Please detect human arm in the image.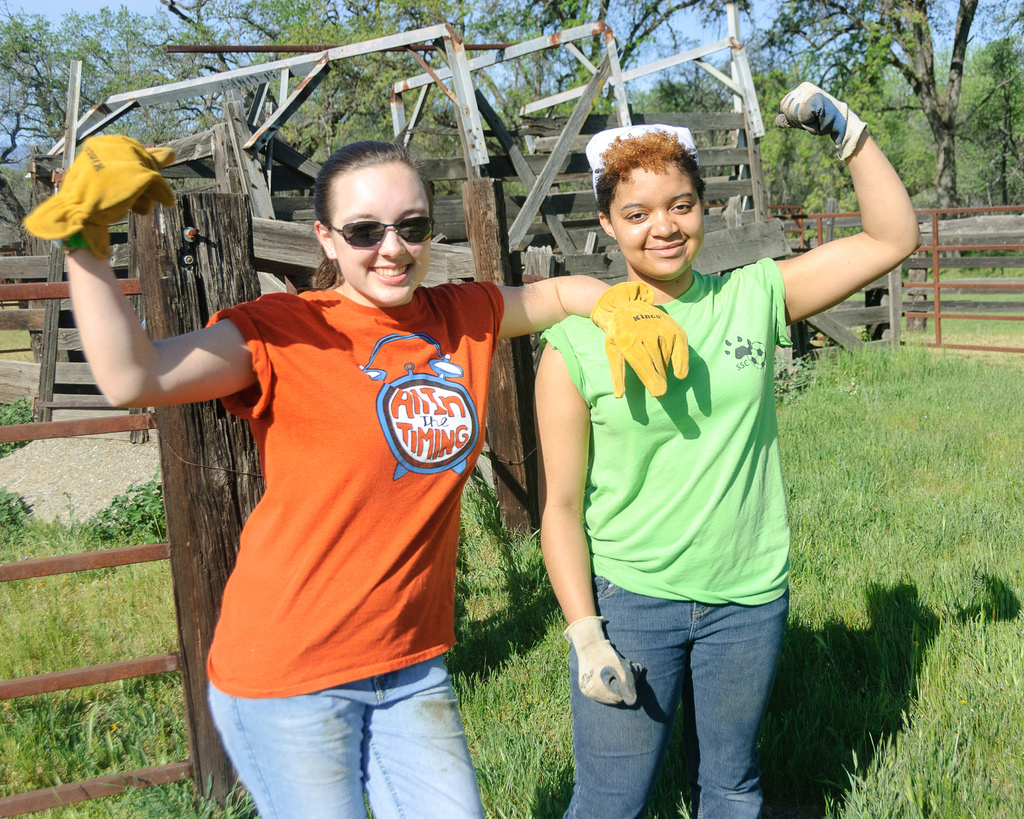
bbox(474, 271, 692, 402).
